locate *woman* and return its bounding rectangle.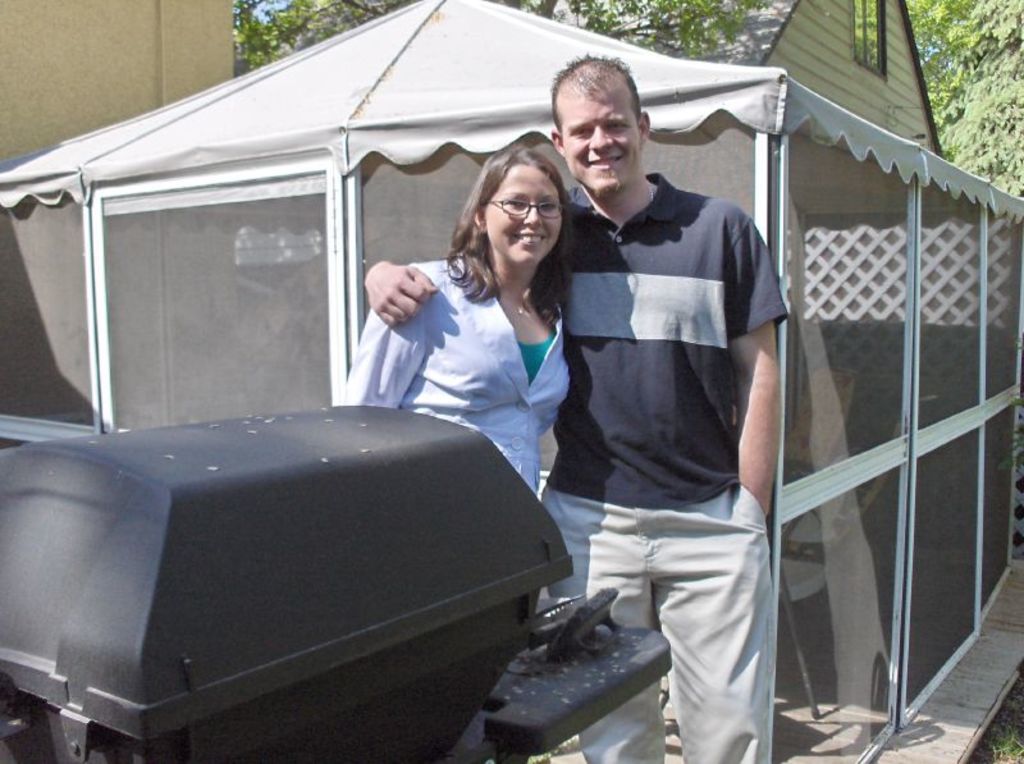
bbox=(362, 157, 608, 537).
